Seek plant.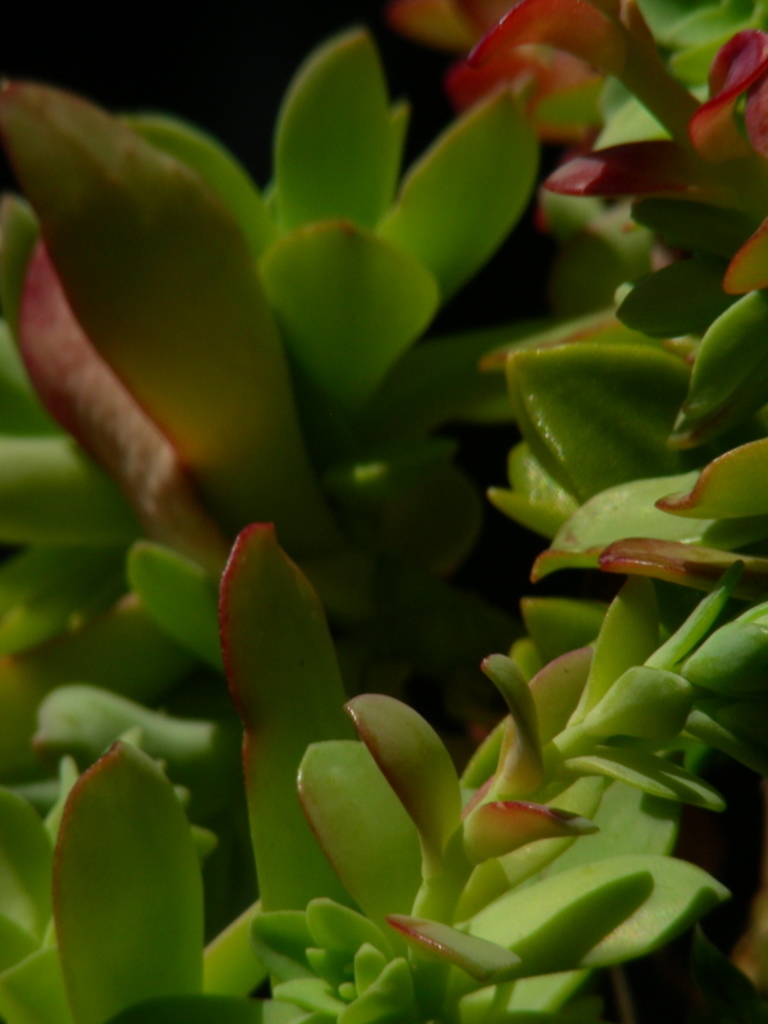
Rect(0, 0, 759, 1023).
